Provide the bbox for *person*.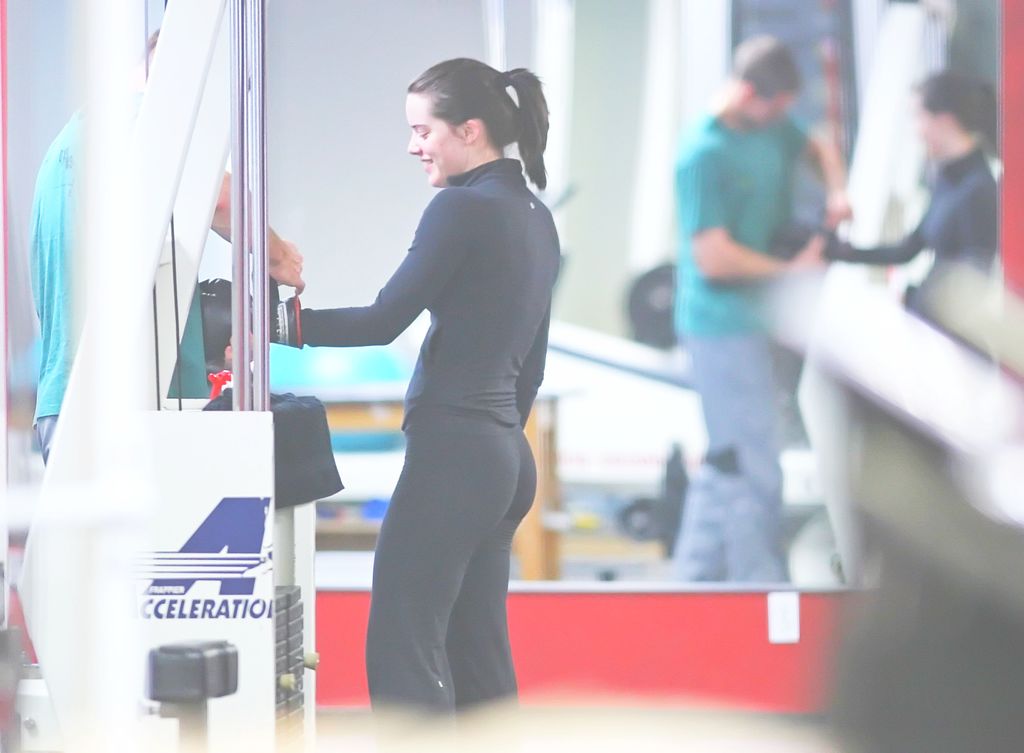
select_region(821, 69, 1002, 275).
